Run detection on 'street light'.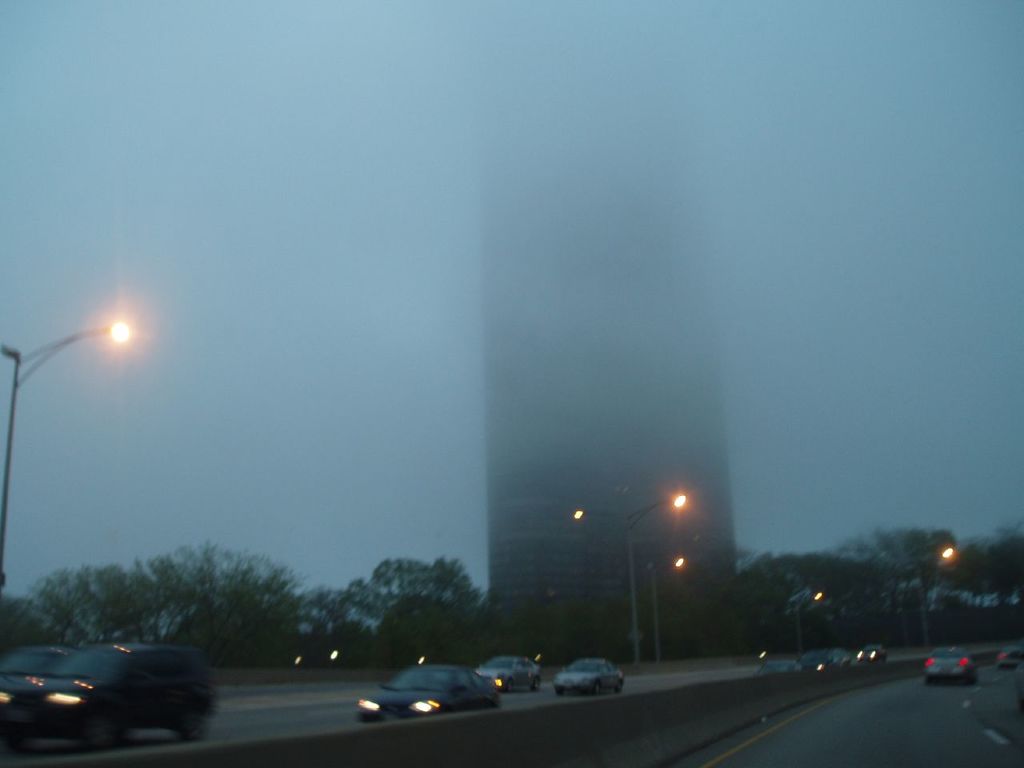
Result: 787,595,837,665.
